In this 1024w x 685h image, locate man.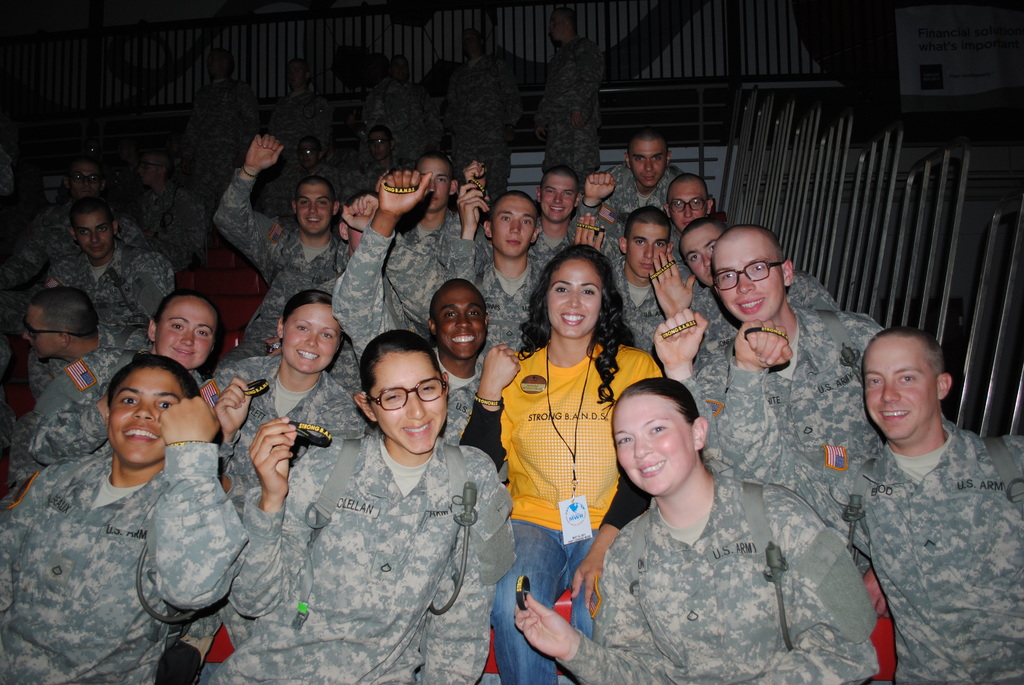
Bounding box: l=442, t=31, r=521, b=207.
